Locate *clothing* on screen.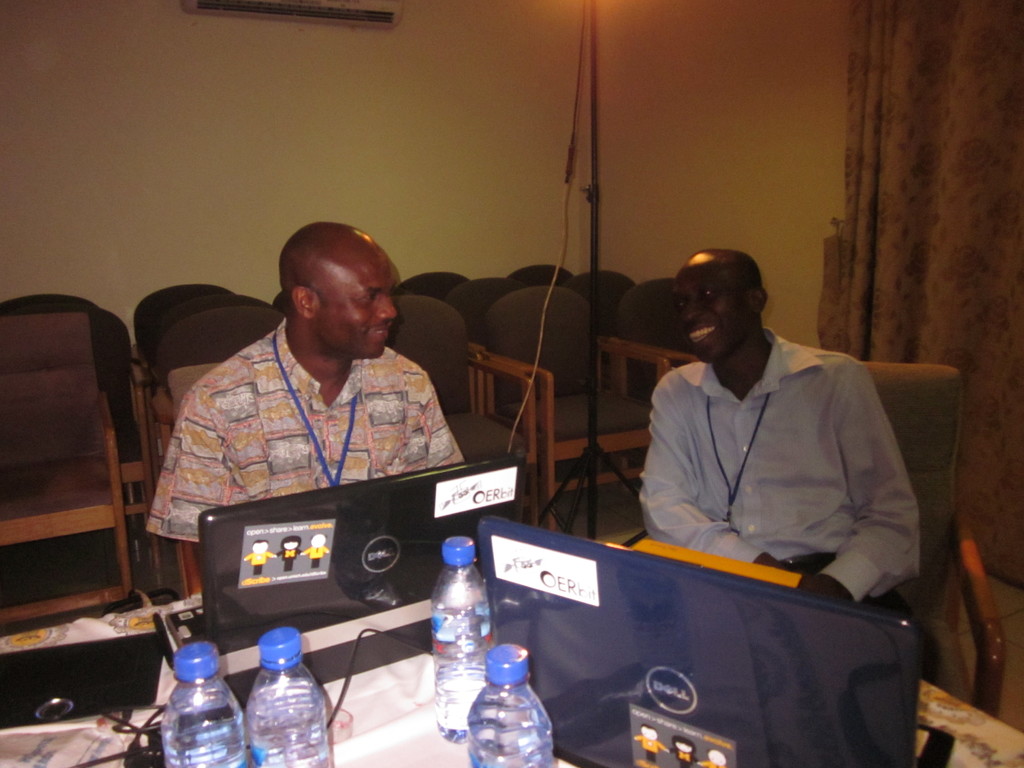
On screen at Rect(610, 291, 947, 620).
